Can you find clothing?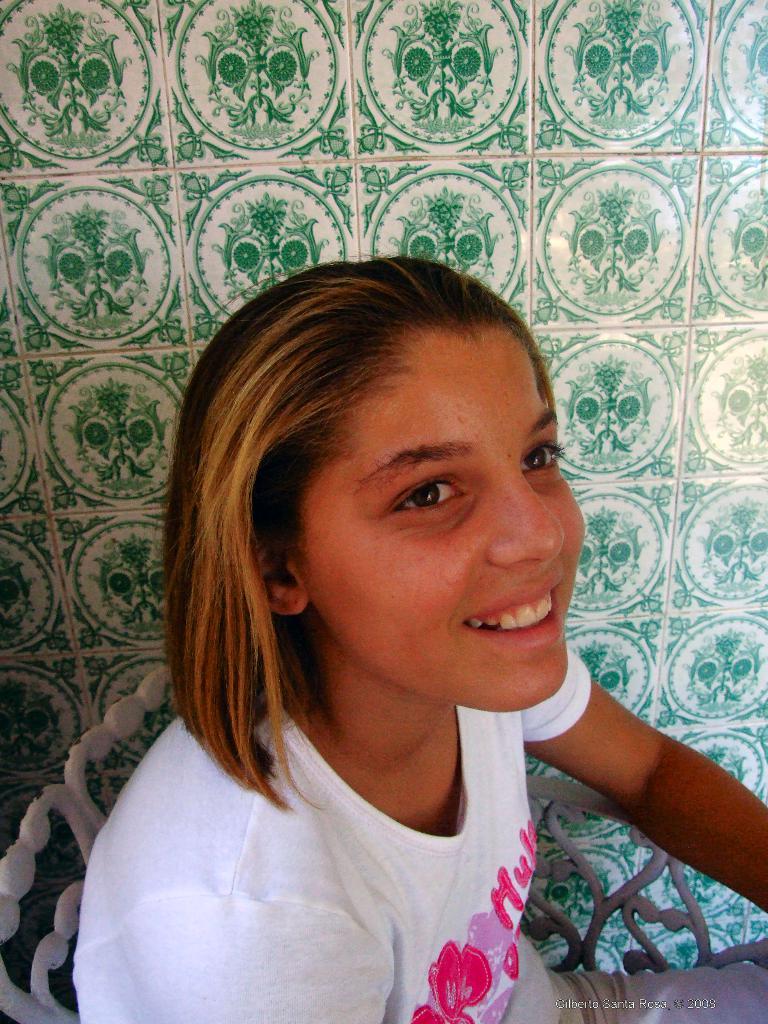
Yes, bounding box: box=[58, 636, 767, 1023].
